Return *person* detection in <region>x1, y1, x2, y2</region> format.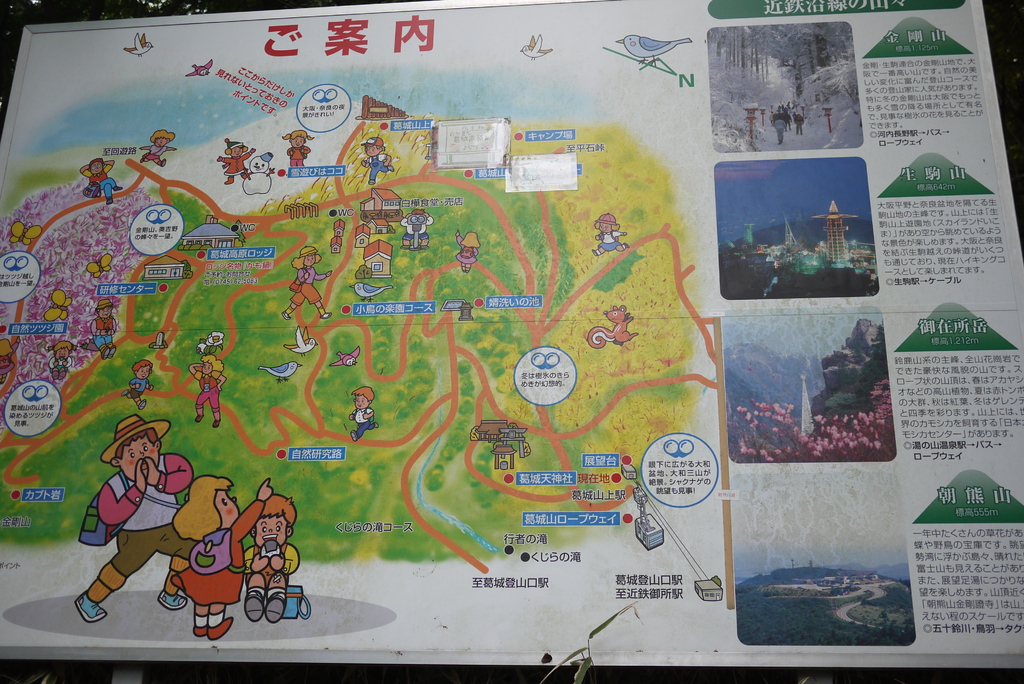
<region>186, 348, 228, 427</region>.
